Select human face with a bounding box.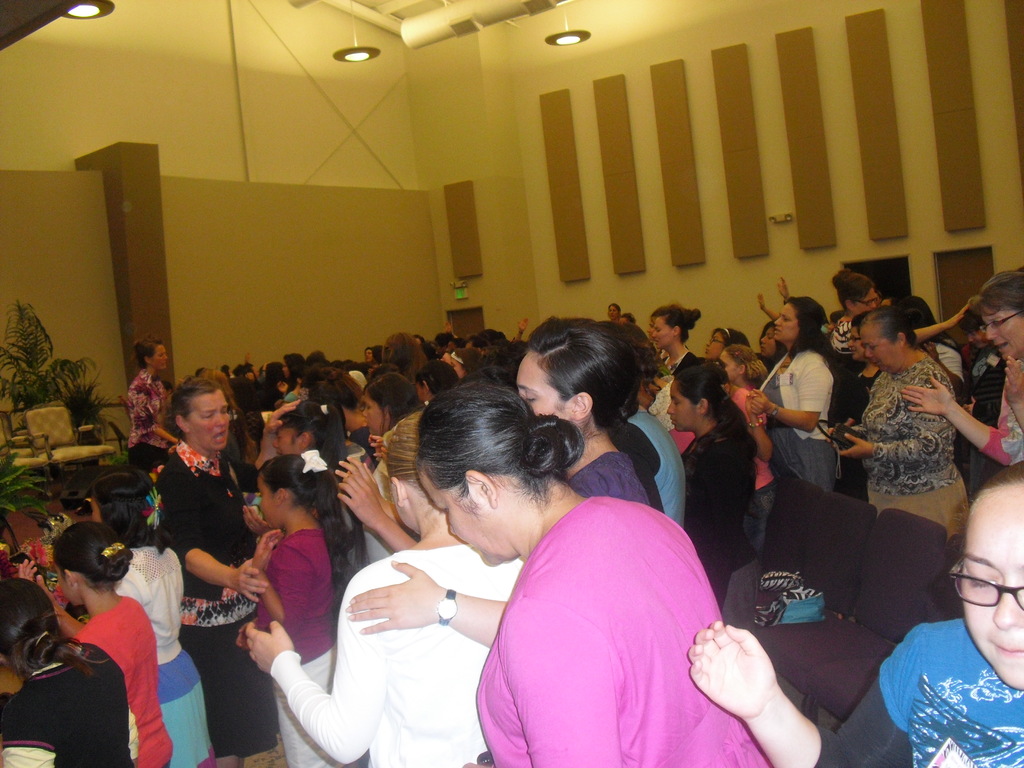
bbox=[964, 483, 1023, 689].
